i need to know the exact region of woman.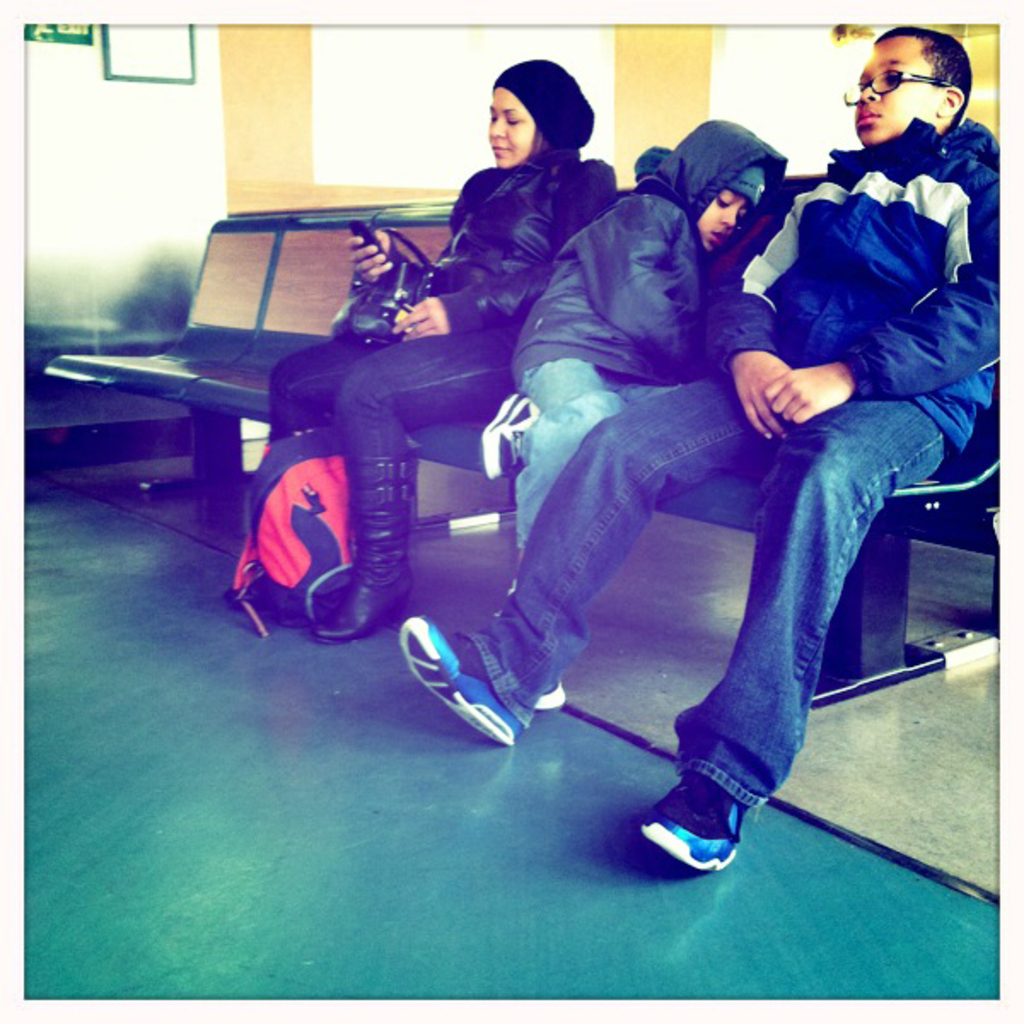
Region: box(307, 51, 614, 643).
